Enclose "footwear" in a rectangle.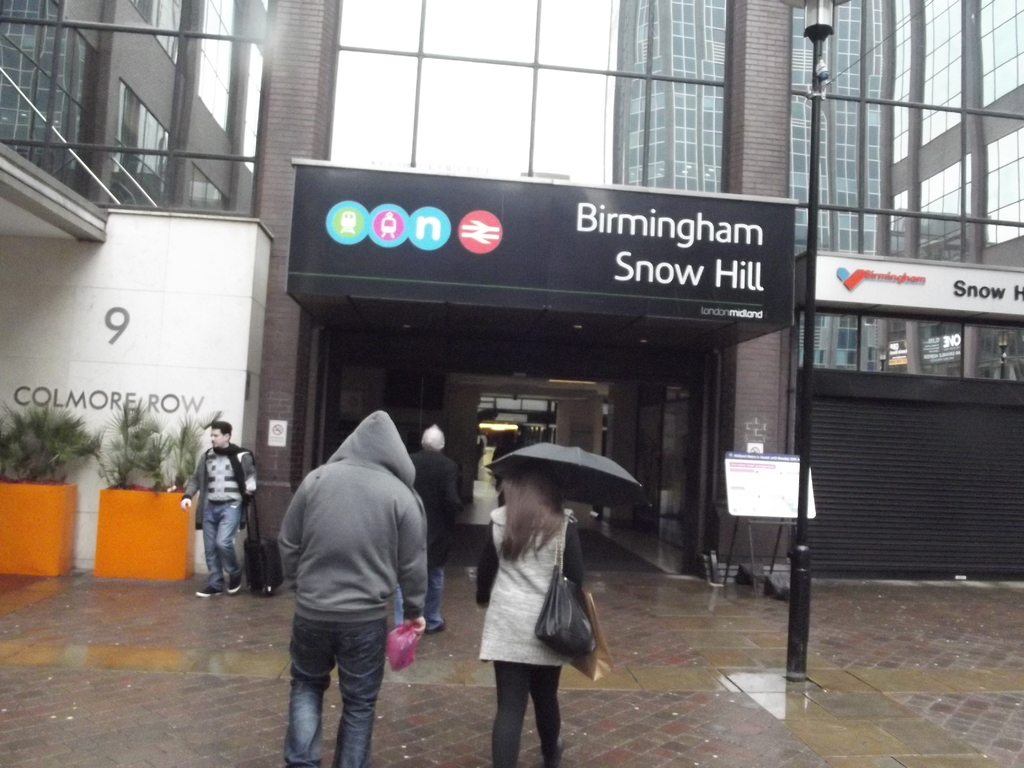
[left=420, top=604, right=451, bottom=628].
